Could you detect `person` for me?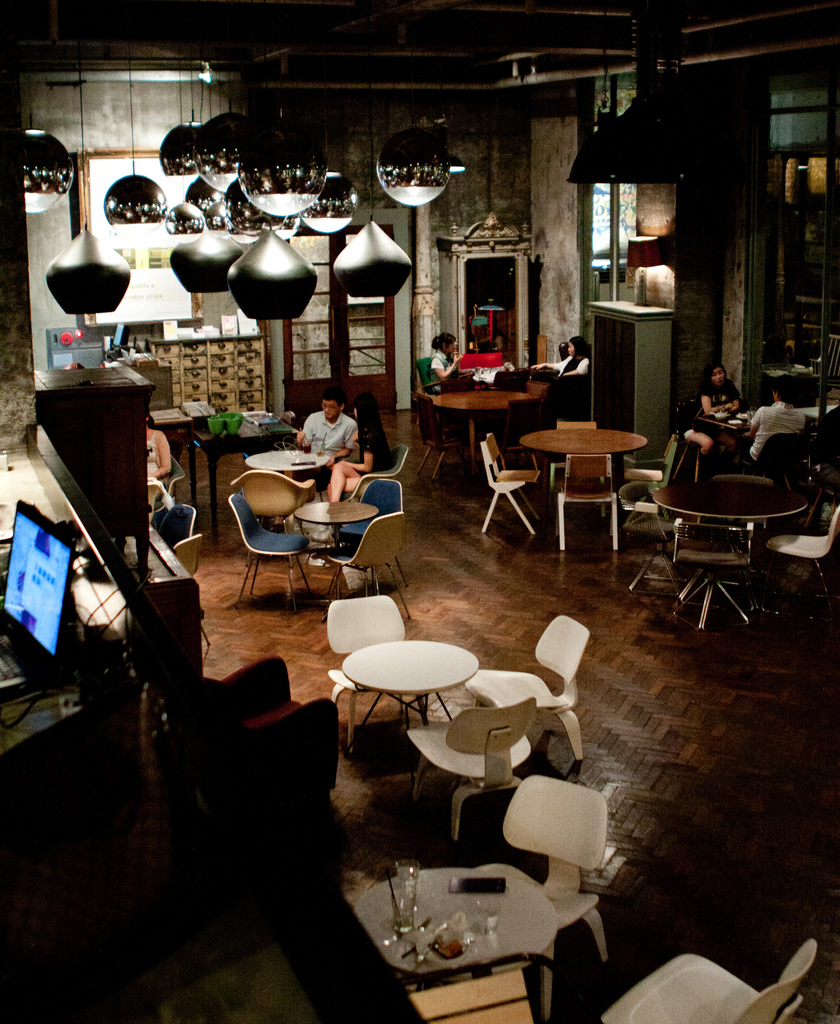
Detection result: 531 336 594 392.
